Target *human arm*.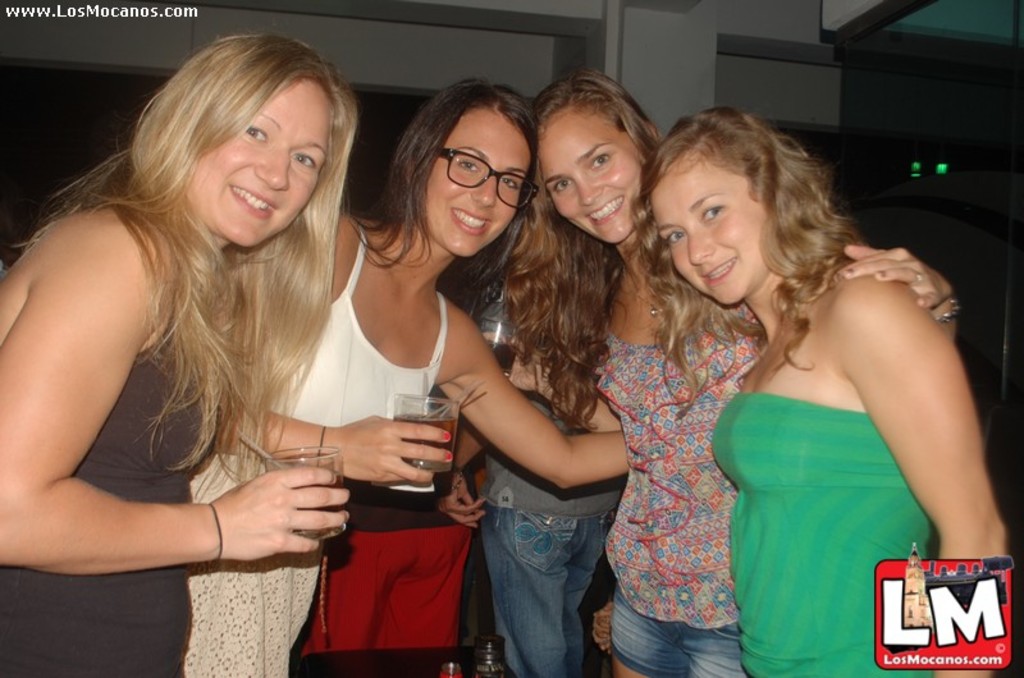
Target region: 435/315/672/516.
